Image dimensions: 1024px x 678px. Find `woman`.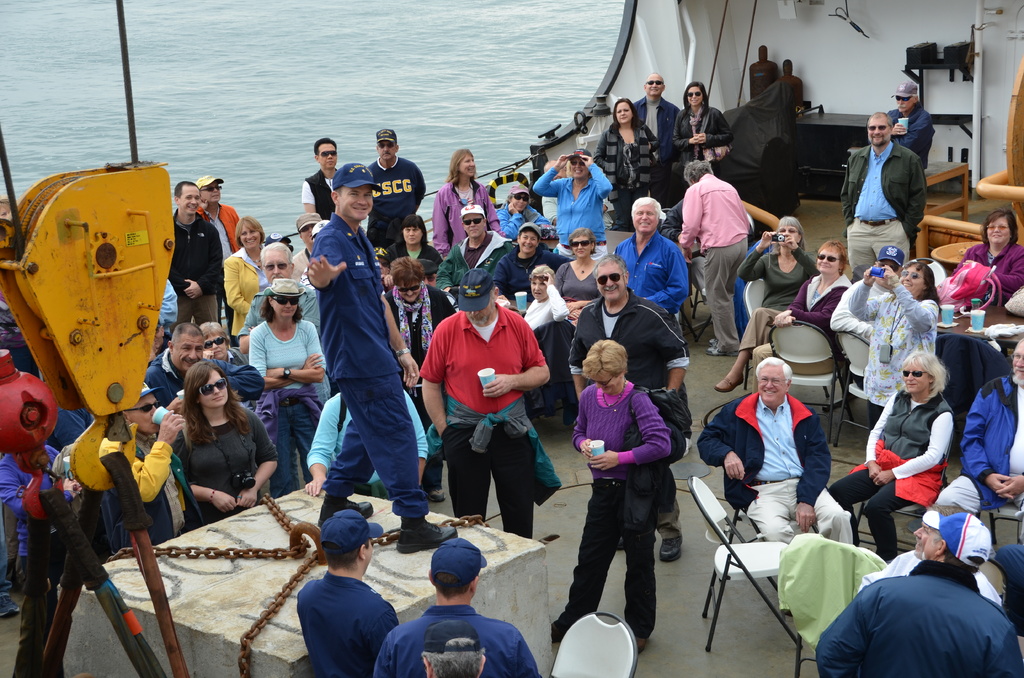
crop(382, 259, 457, 503).
